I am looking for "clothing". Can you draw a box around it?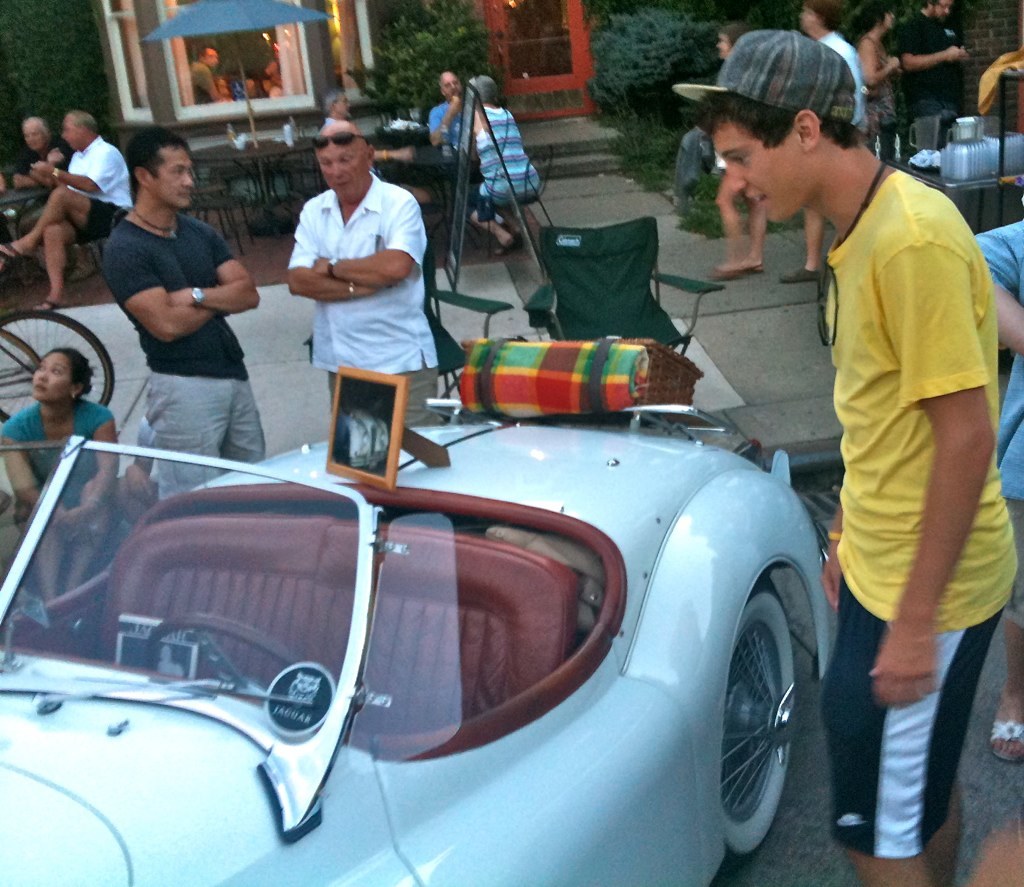
Sure, the bounding box is [left=820, top=166, right=1021, bottom=854].
